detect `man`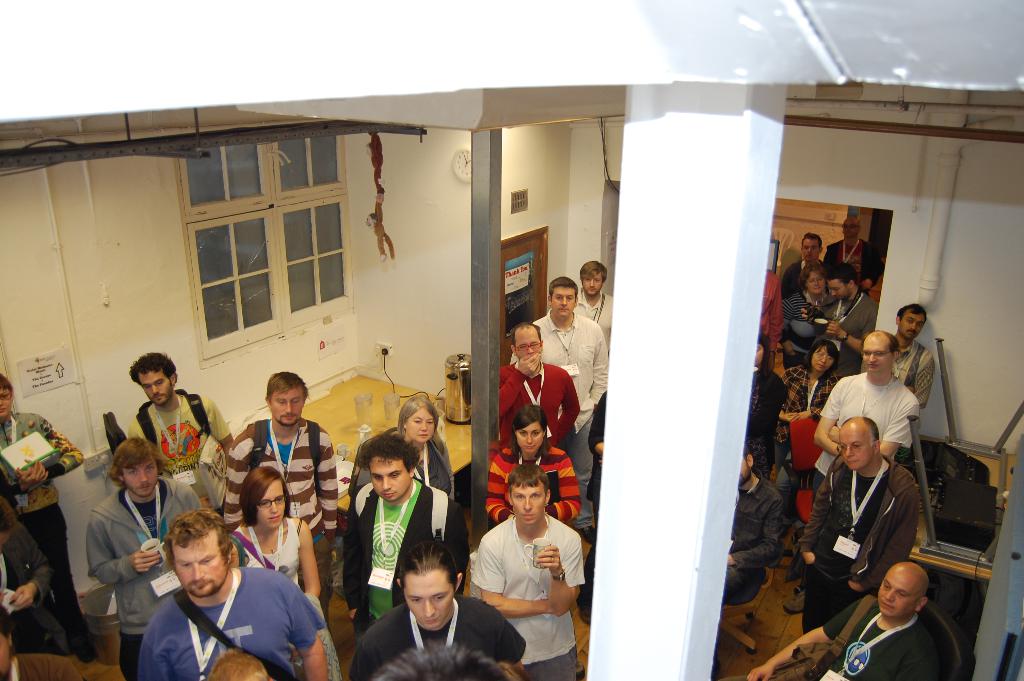
<region>496, 260, 610, 543</region>
